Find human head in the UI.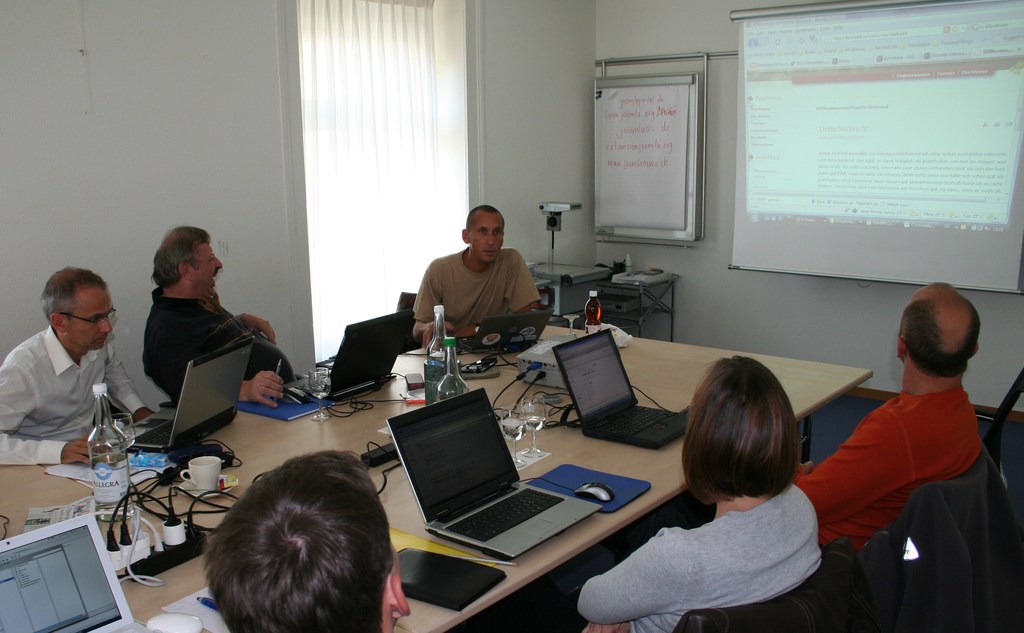
UI element at l=159, t=223, r=221, b=292.
